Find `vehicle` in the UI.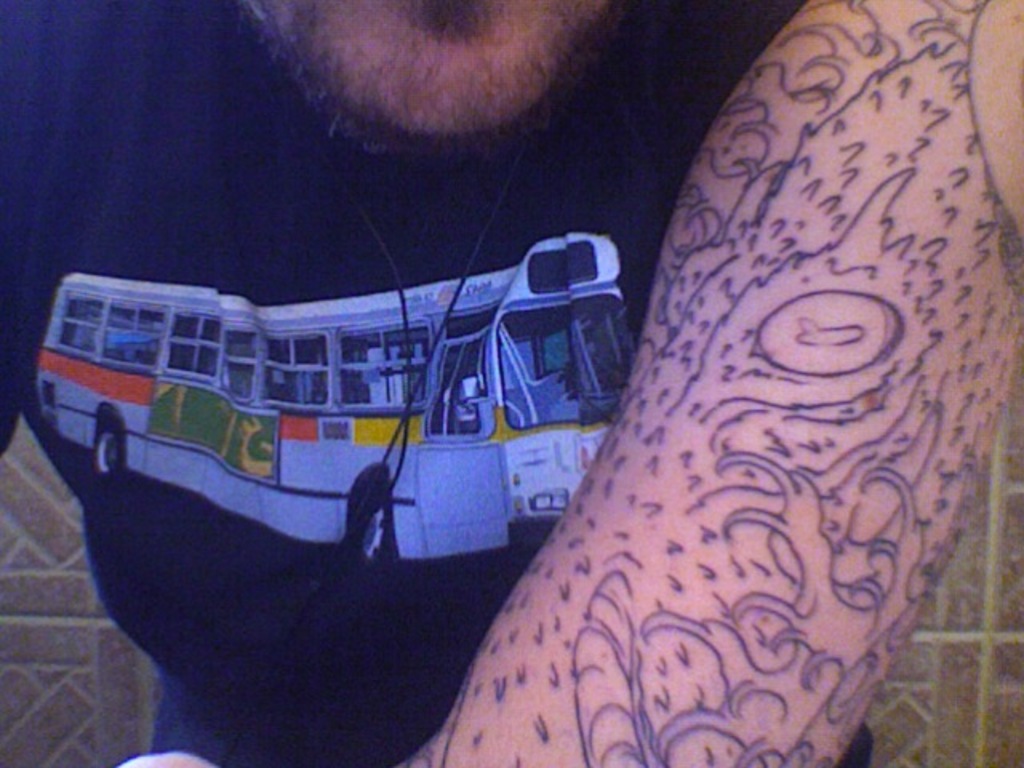
UI element at (x1=34, y1=230, x2=637, y2=576).
